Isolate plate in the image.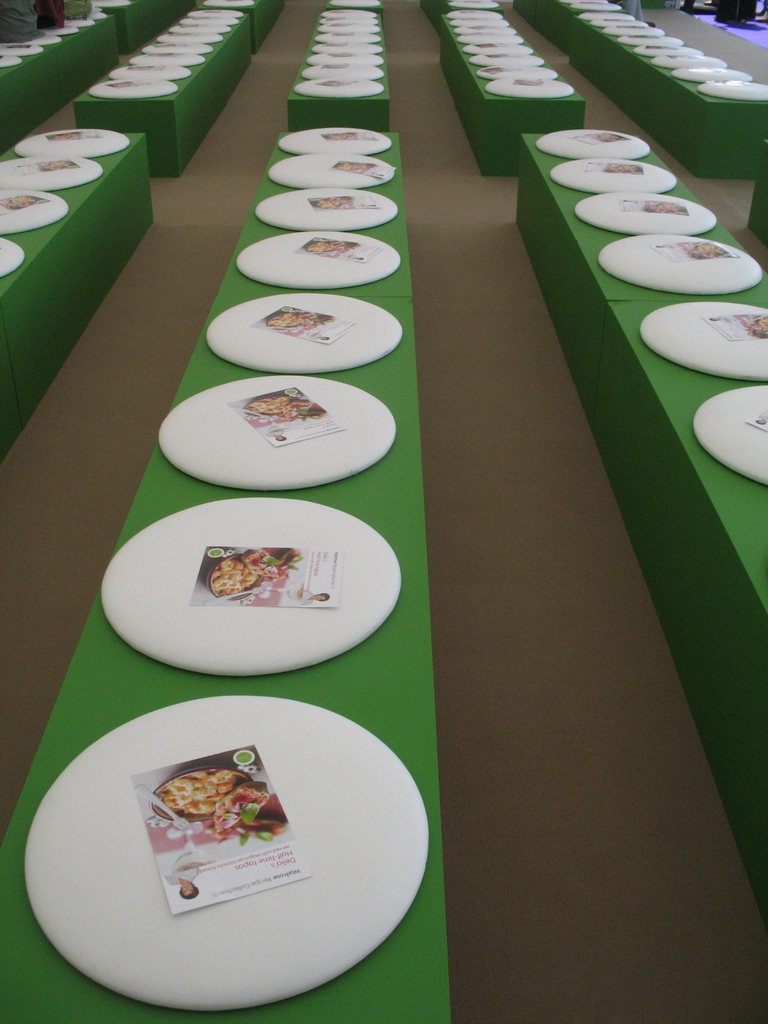
Isolated region: 239, 230, 401, 292.
